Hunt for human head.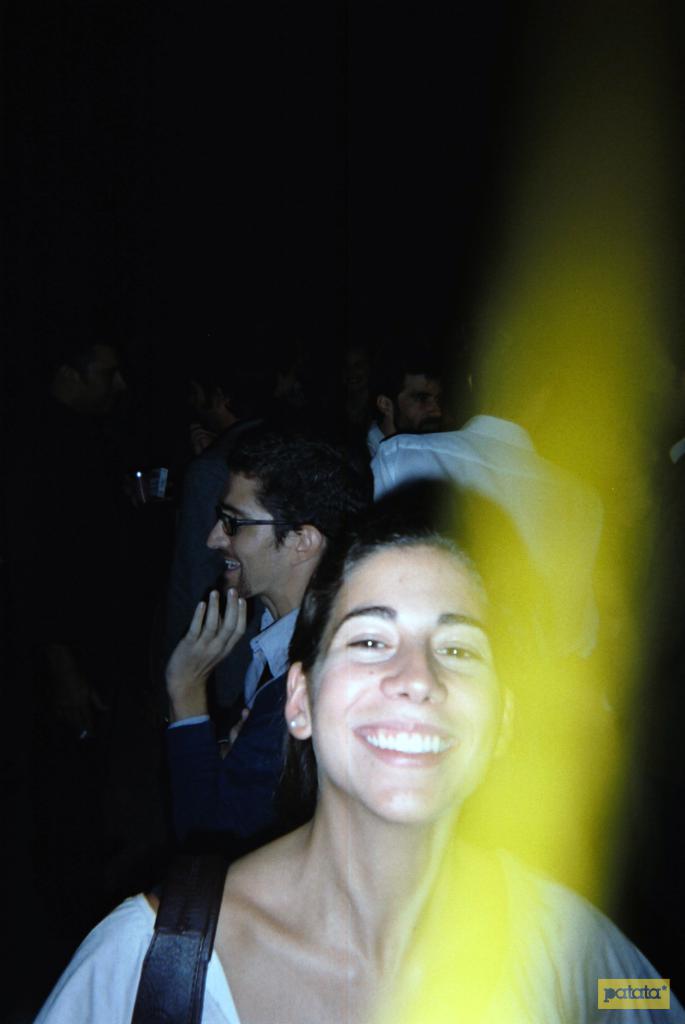
Hunted down at BBox(203, 430, 382, 600).
